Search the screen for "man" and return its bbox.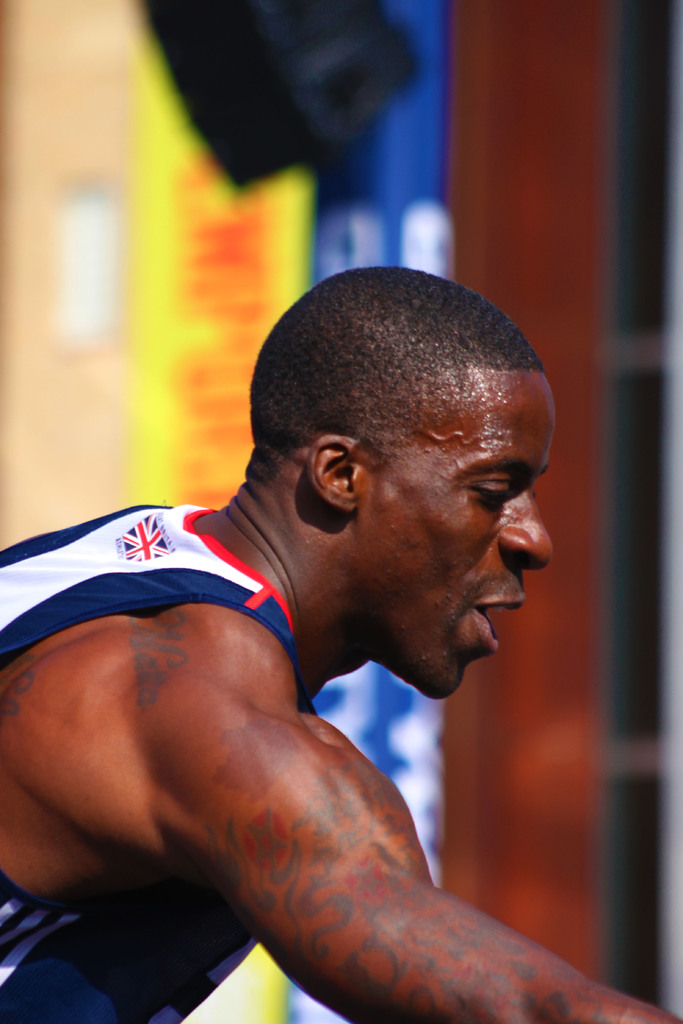
Found: 8:268:638:1014.
